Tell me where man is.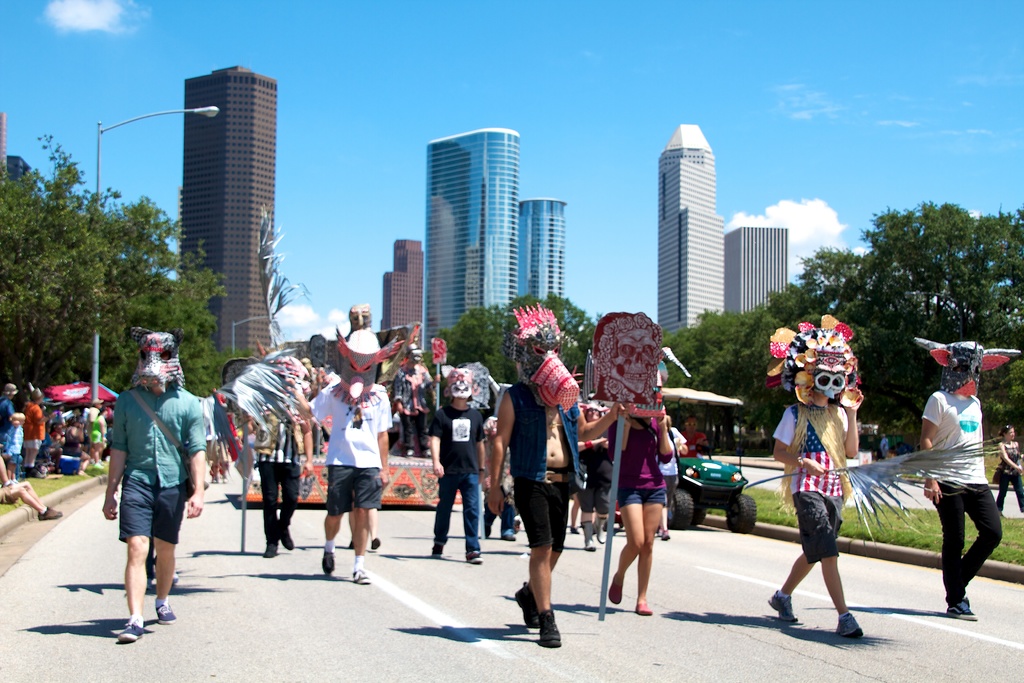
man is at crop(428, 370, 488, 570).
